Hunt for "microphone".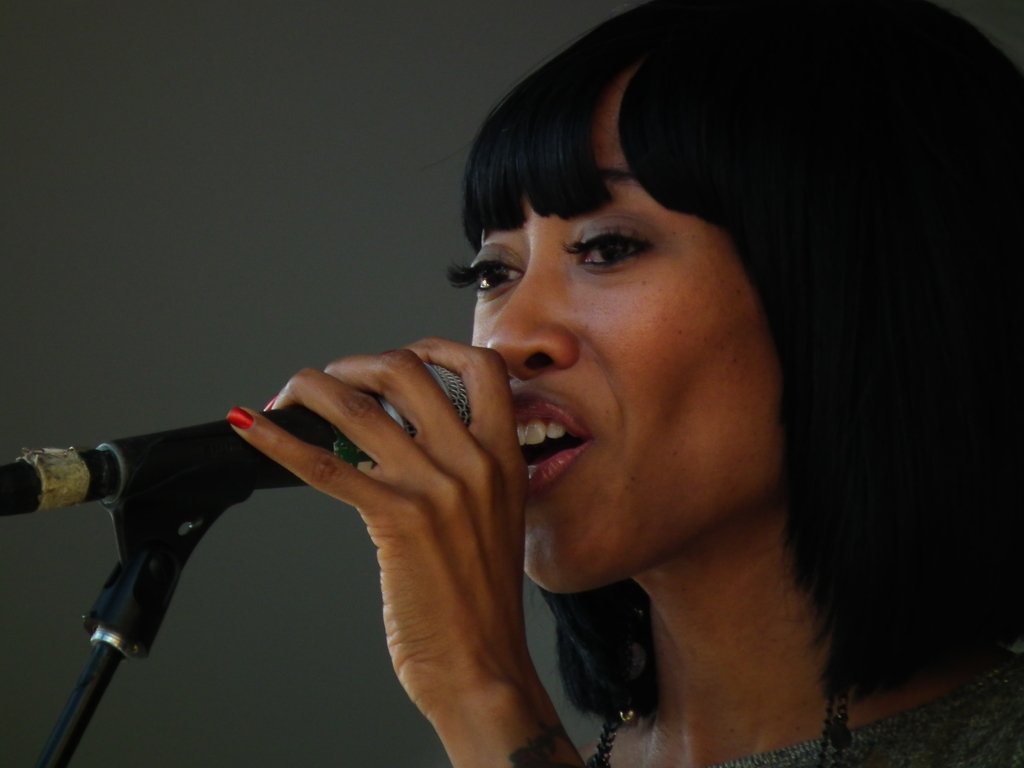
Hunted down at l=0, t=362, r=463, b=521.
